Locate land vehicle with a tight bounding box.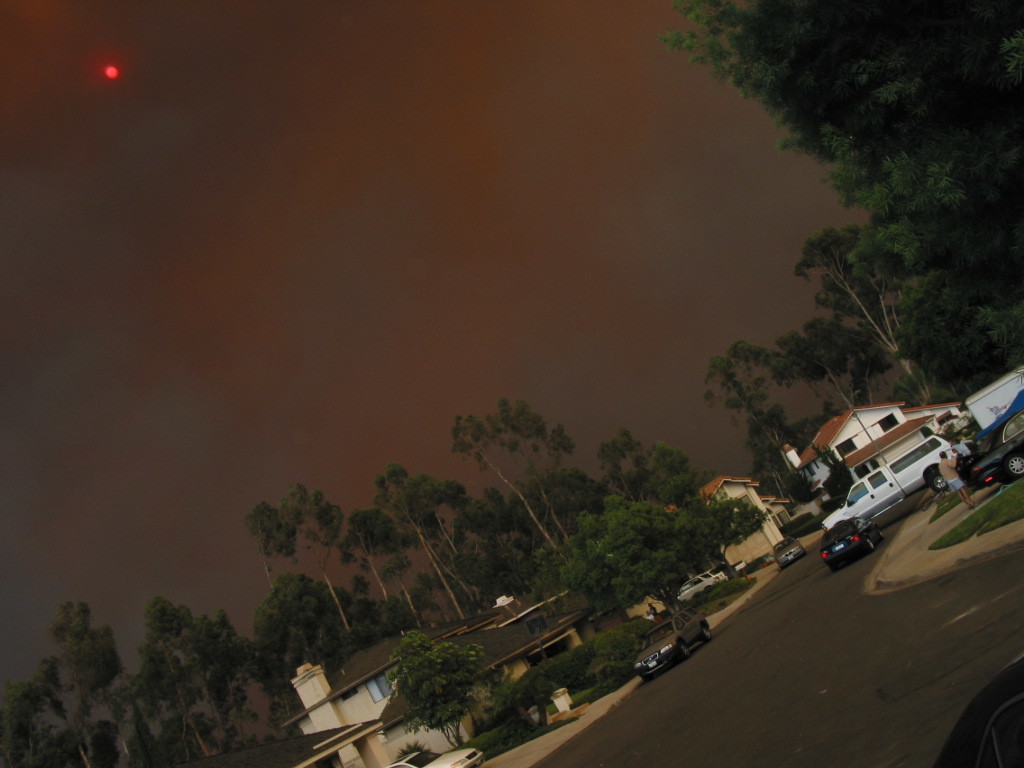
bbox=[816, 525, 879, 563].
